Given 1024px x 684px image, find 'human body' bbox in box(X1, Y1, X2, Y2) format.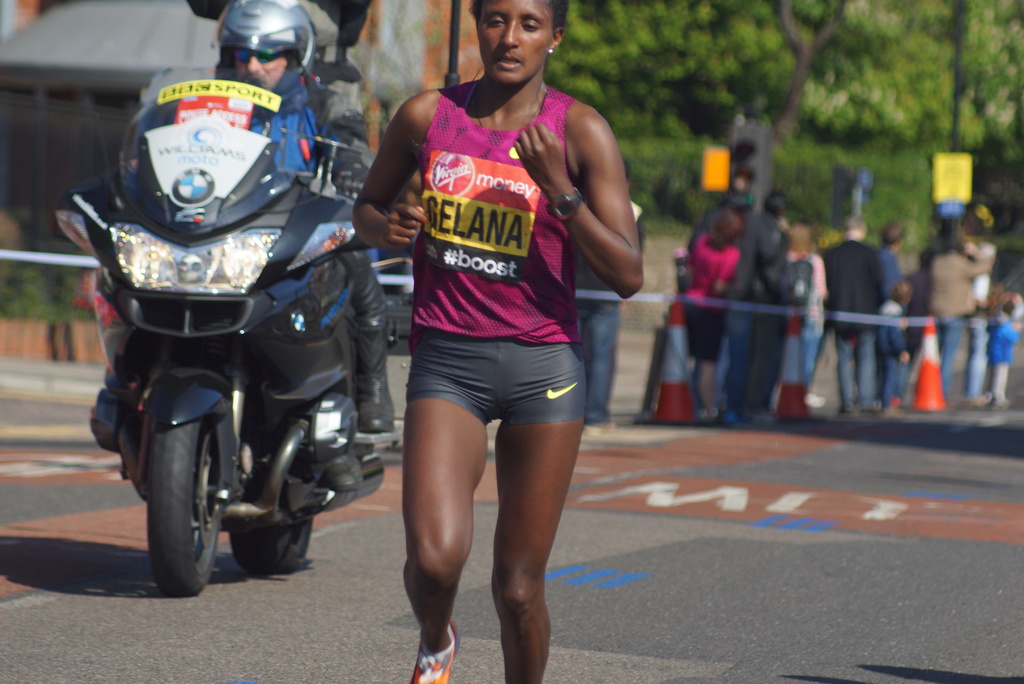
box(575, 199, 649, 432).
